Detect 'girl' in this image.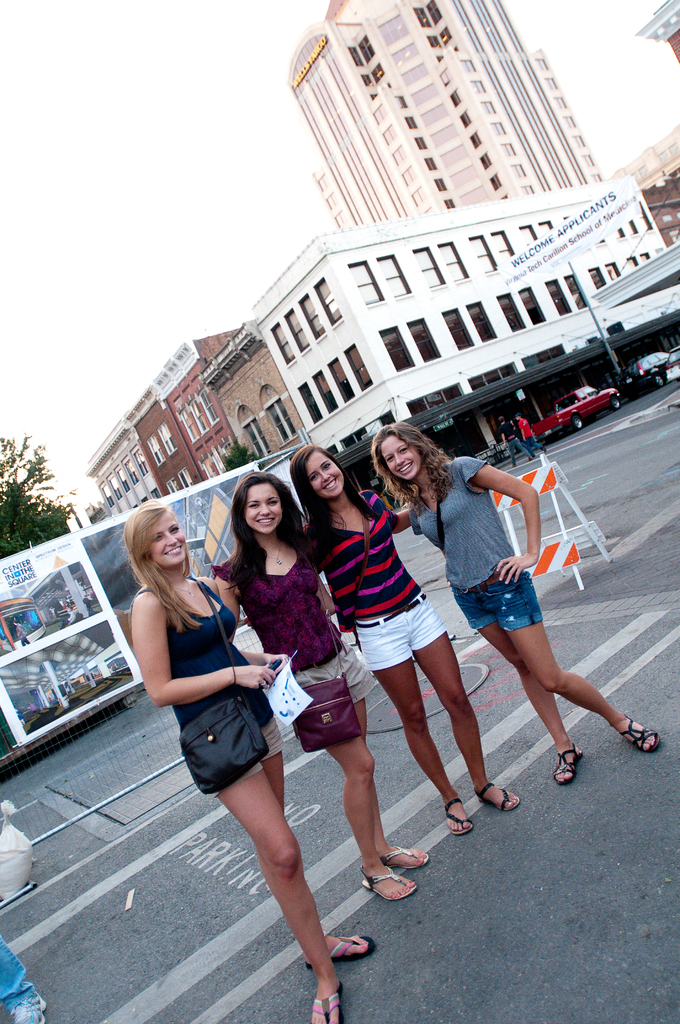
Detection: [129, 502, 378, 1023].
